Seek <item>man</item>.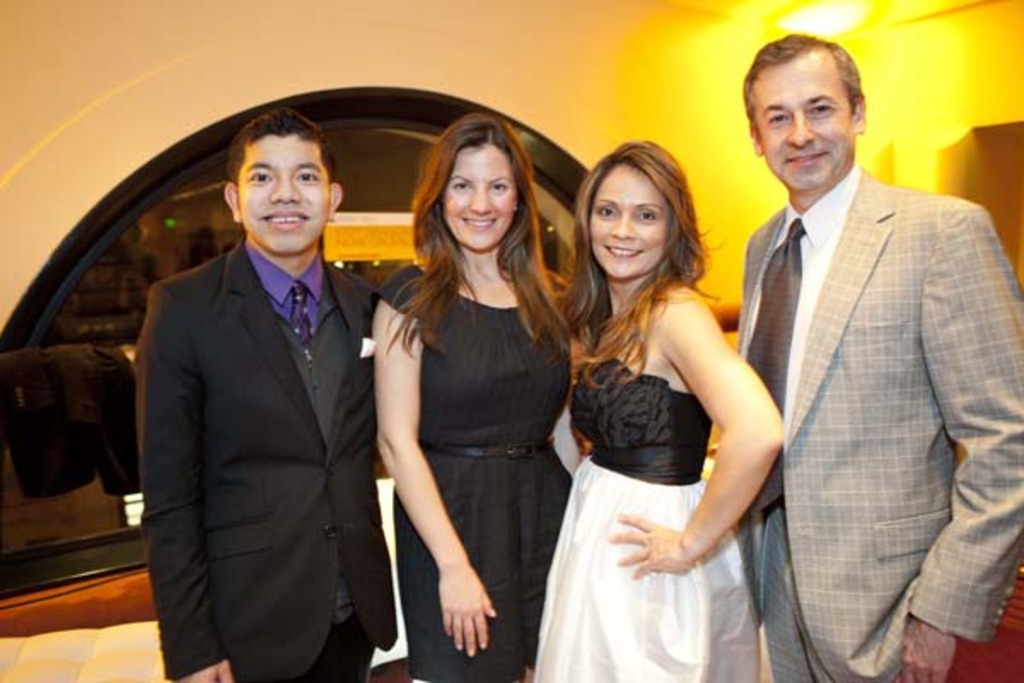
142:106:399:681.
